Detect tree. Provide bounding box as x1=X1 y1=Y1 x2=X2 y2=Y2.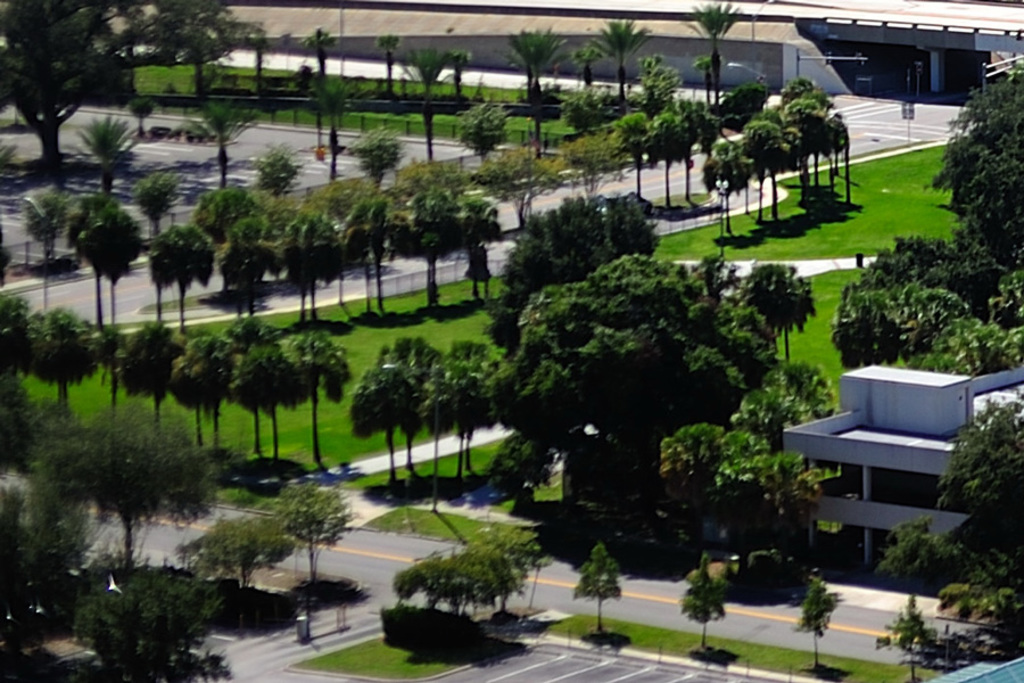
x1=784 y1=109 x2=819 y2=197.
